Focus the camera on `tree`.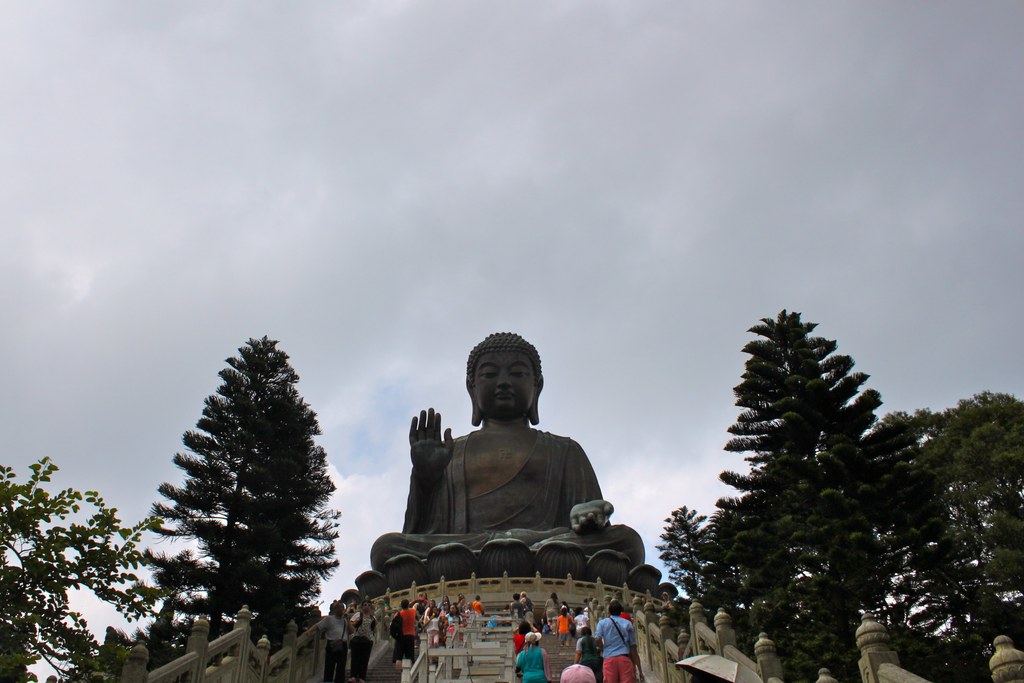
Focus region: x1=0 y1=452 x2=162 y2=682.
